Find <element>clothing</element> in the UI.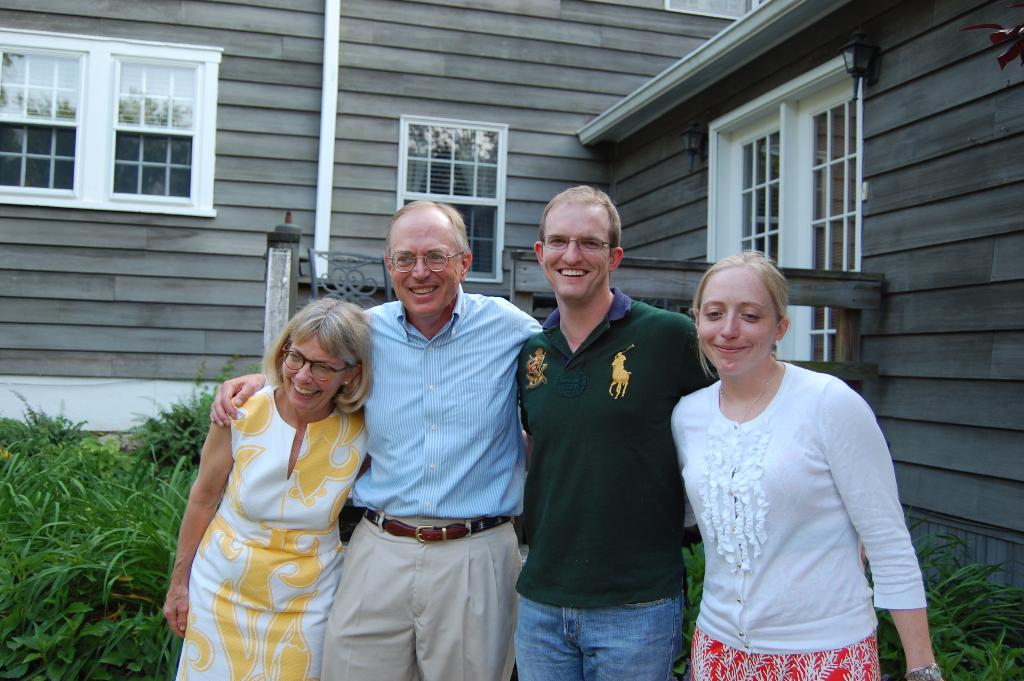
UI element at (315,281,547,680).
